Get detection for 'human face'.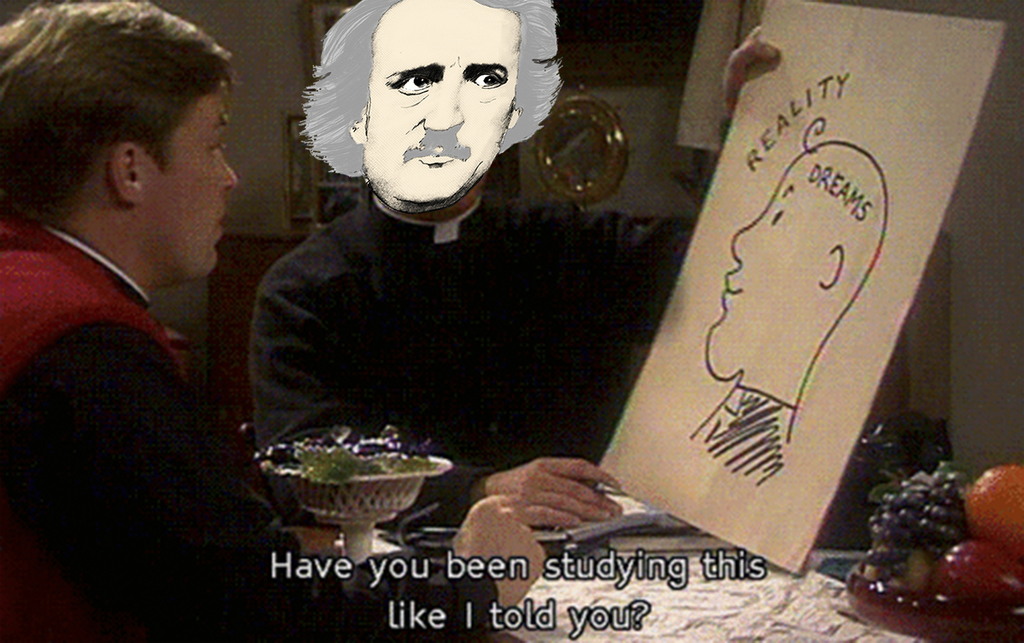
Detection: x1=710, y1=159, x2=823, y2=385.
